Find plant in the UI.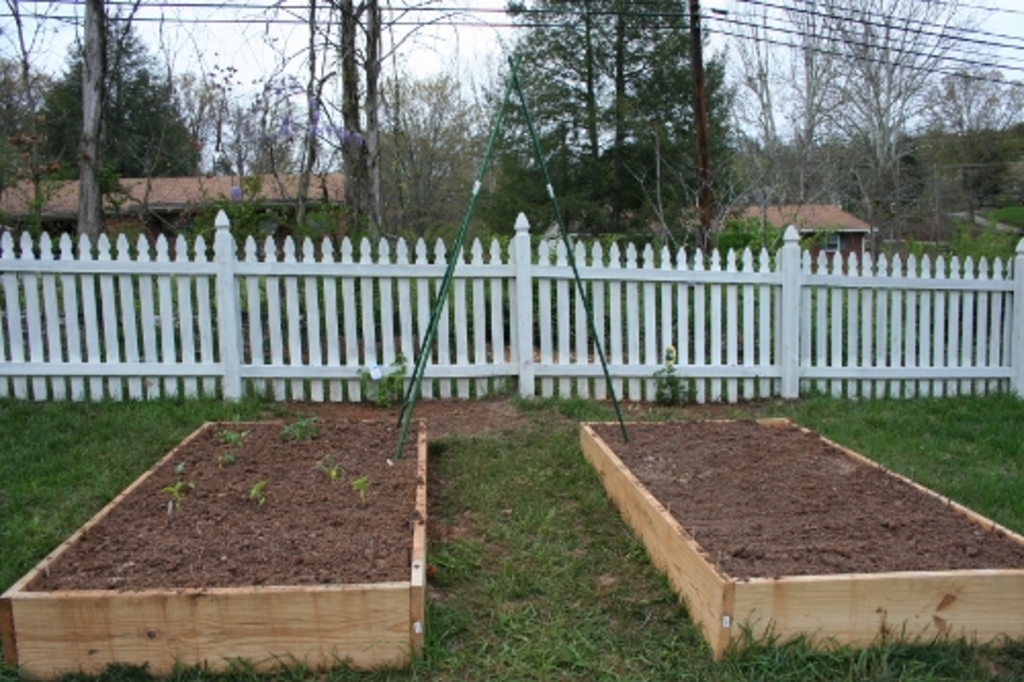
UI element at [365,346,434,416].
